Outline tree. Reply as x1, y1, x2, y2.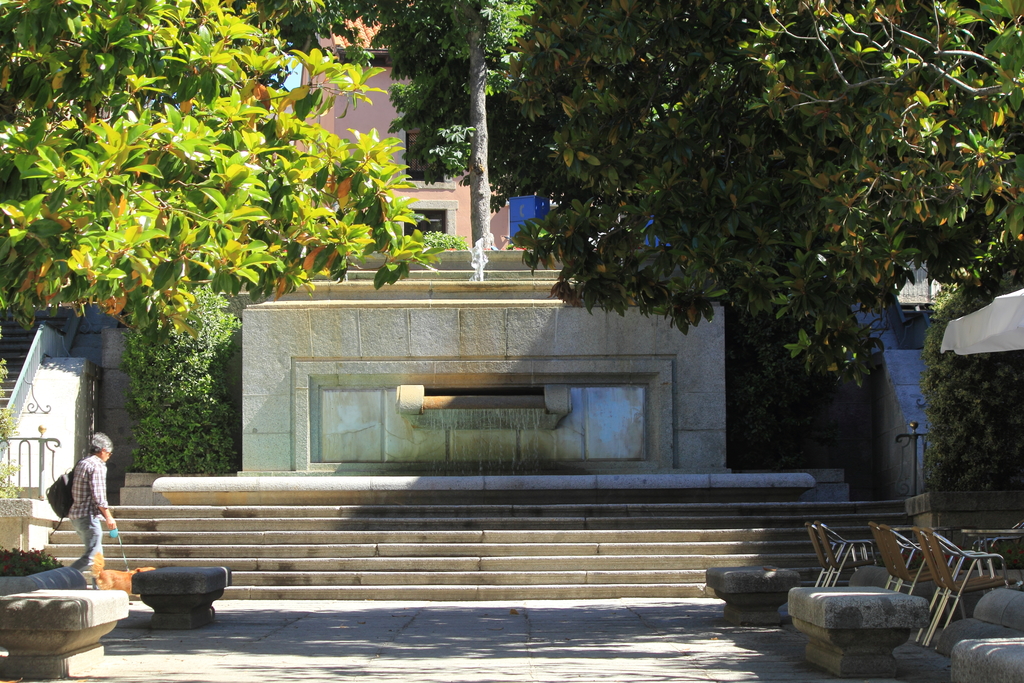
0, 0, 462, 342.
